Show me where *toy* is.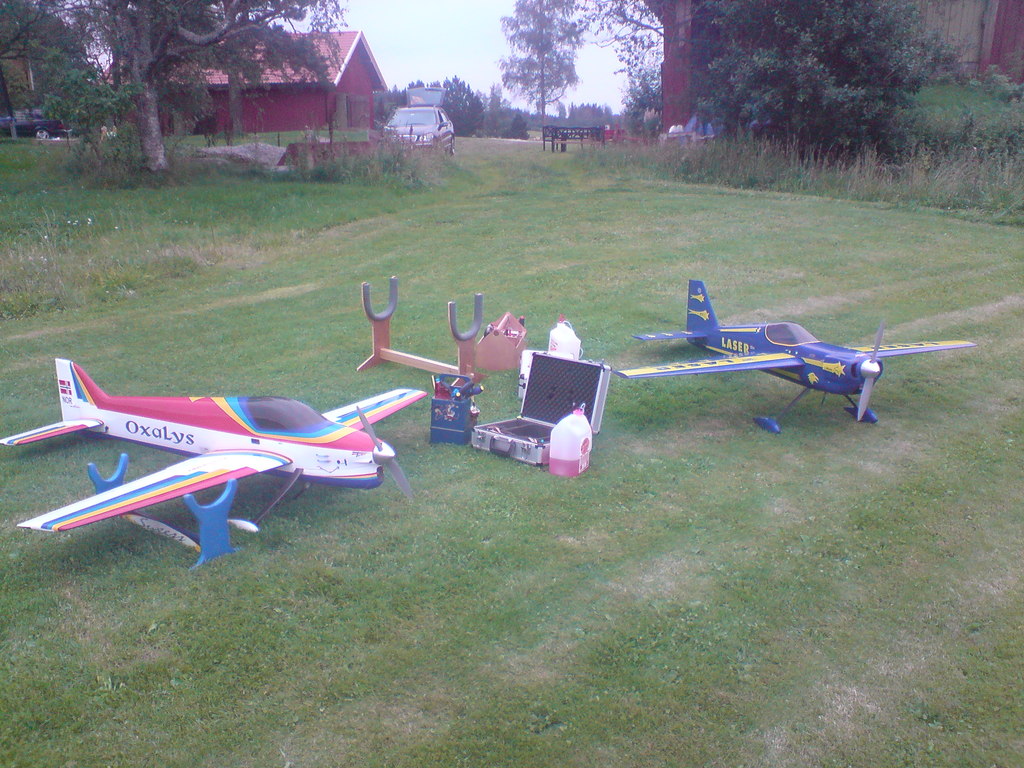
*toy* is at (548,408,592,470).
